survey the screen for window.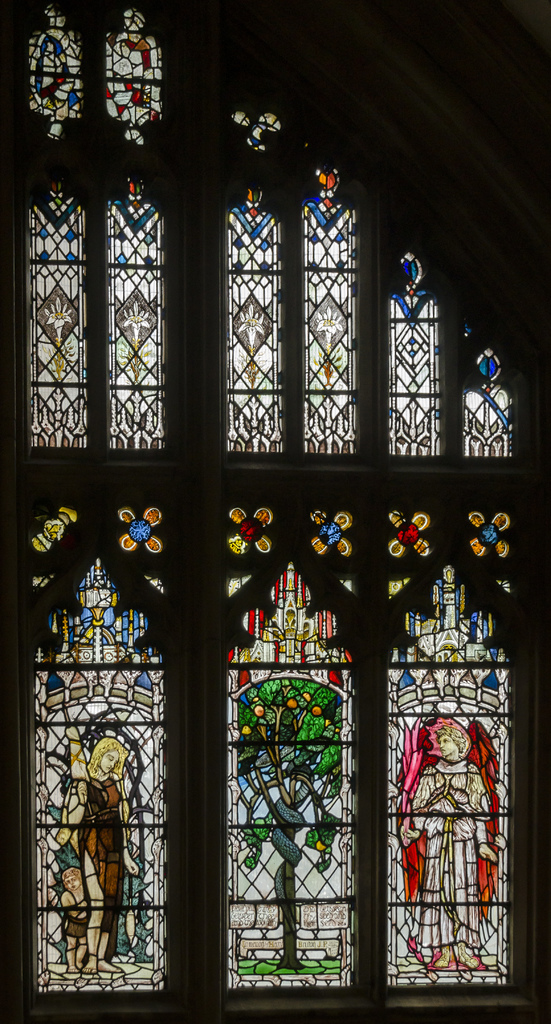
Survey found: BBox(226, 164, 359, 468).
